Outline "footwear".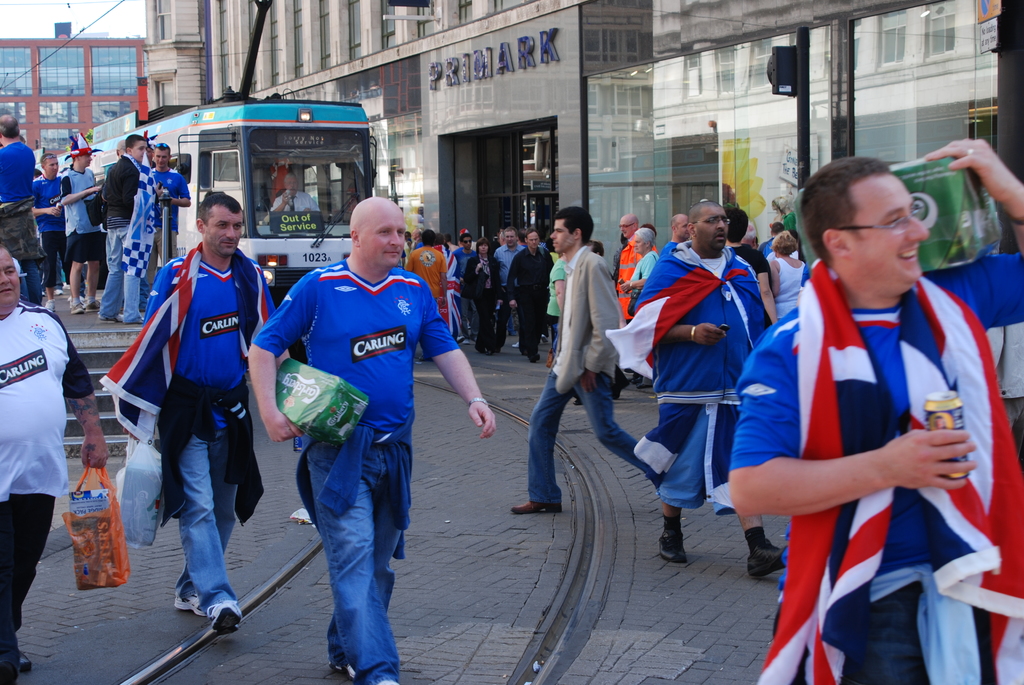
Outline: region(511, 342, 521, 348).
